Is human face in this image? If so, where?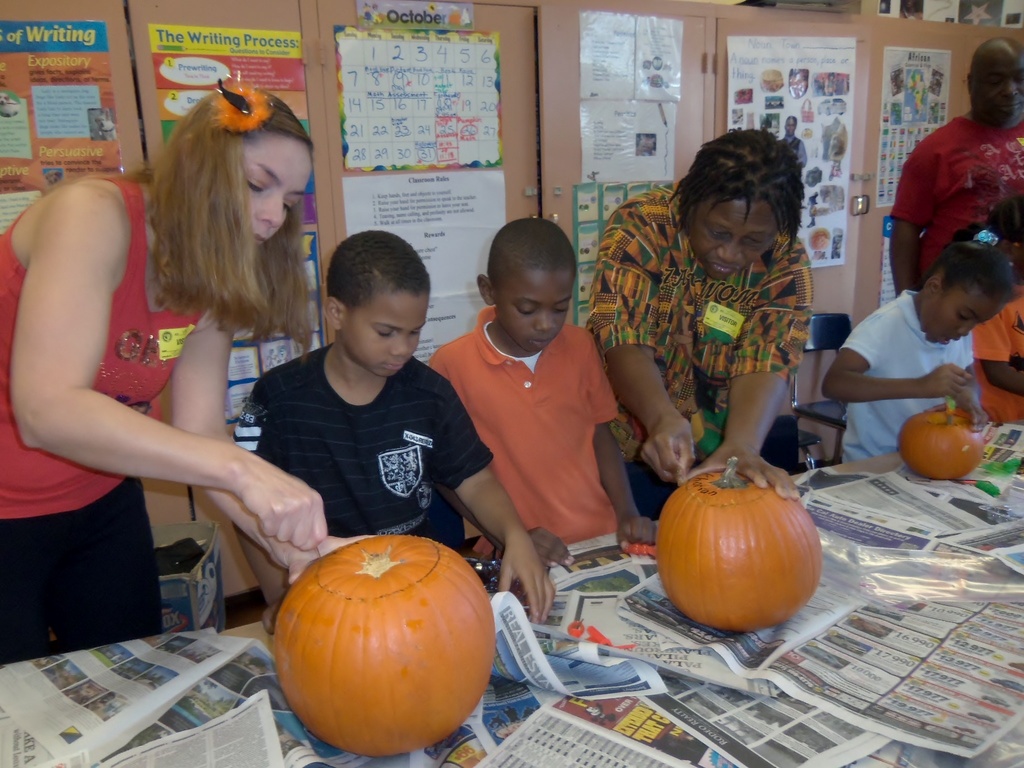
Yes, at l=499, t=268, r=574, b=349.
